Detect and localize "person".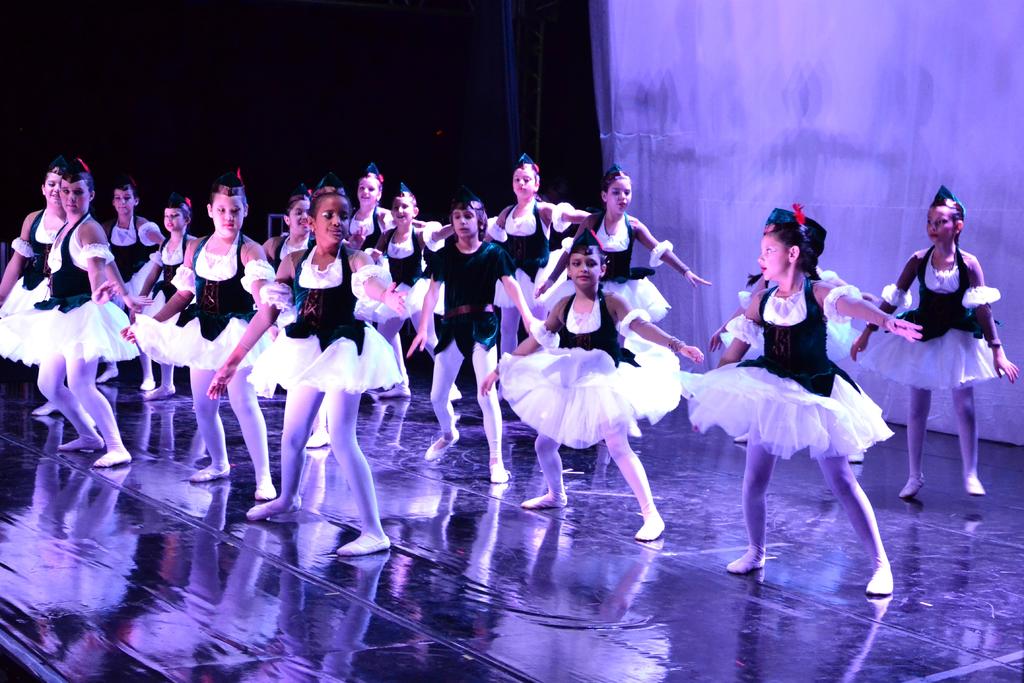
Localized at BBox(261, 183, 372, 452).
